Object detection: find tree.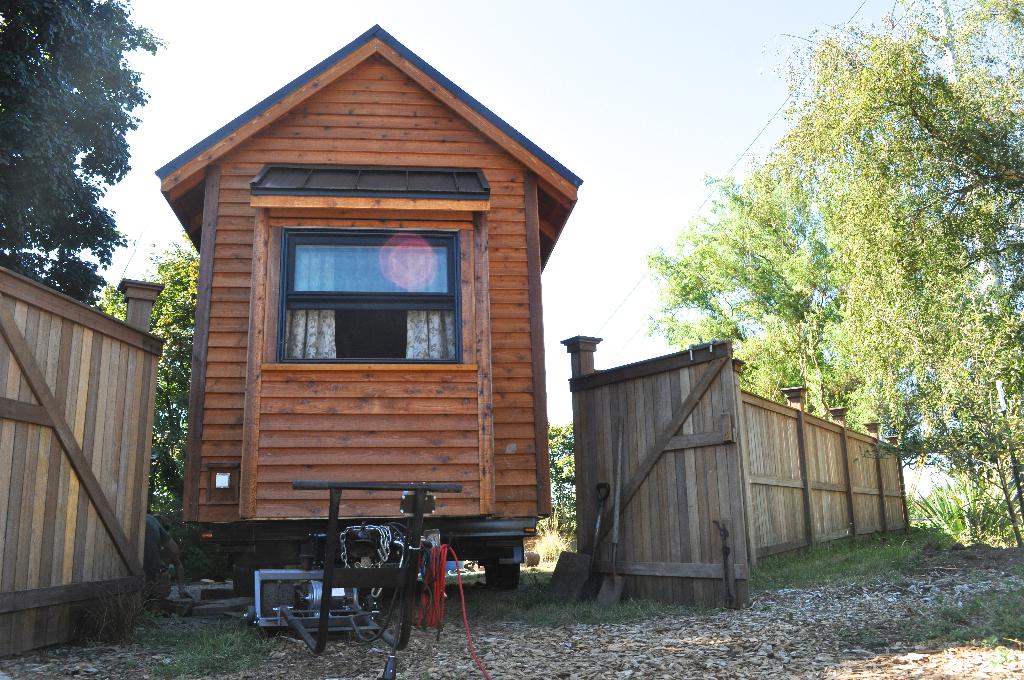
<region>641, 3, 1021, 542</region>.
